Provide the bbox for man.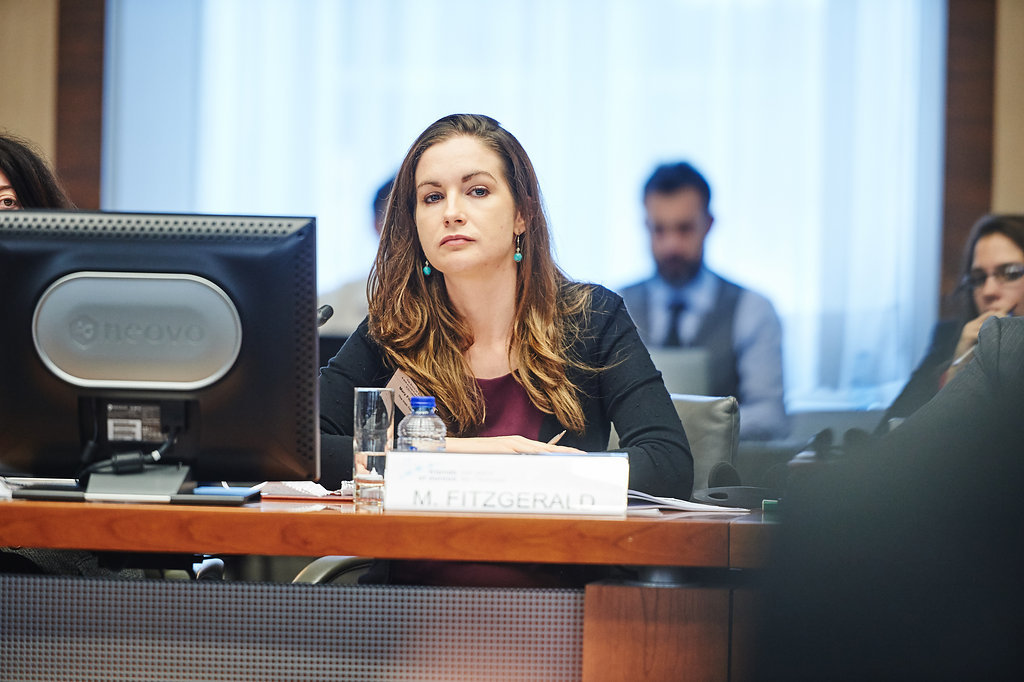
left=316, top=177, right=398, bottom=334.
